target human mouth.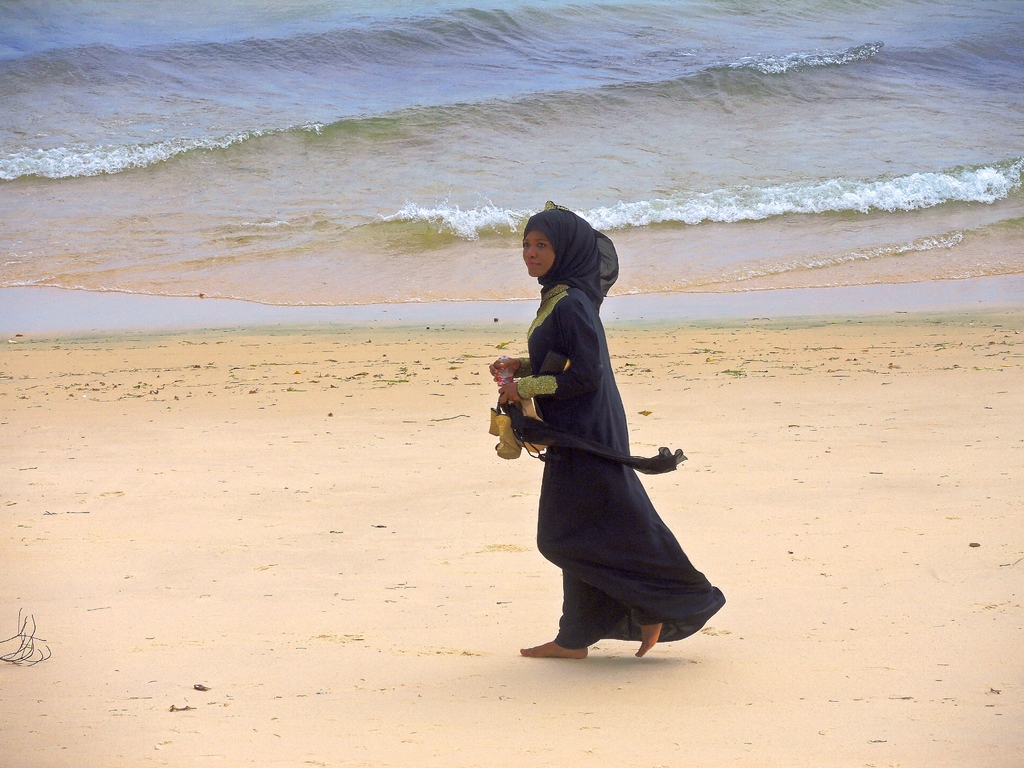
Target region: 525:262:541:268.
